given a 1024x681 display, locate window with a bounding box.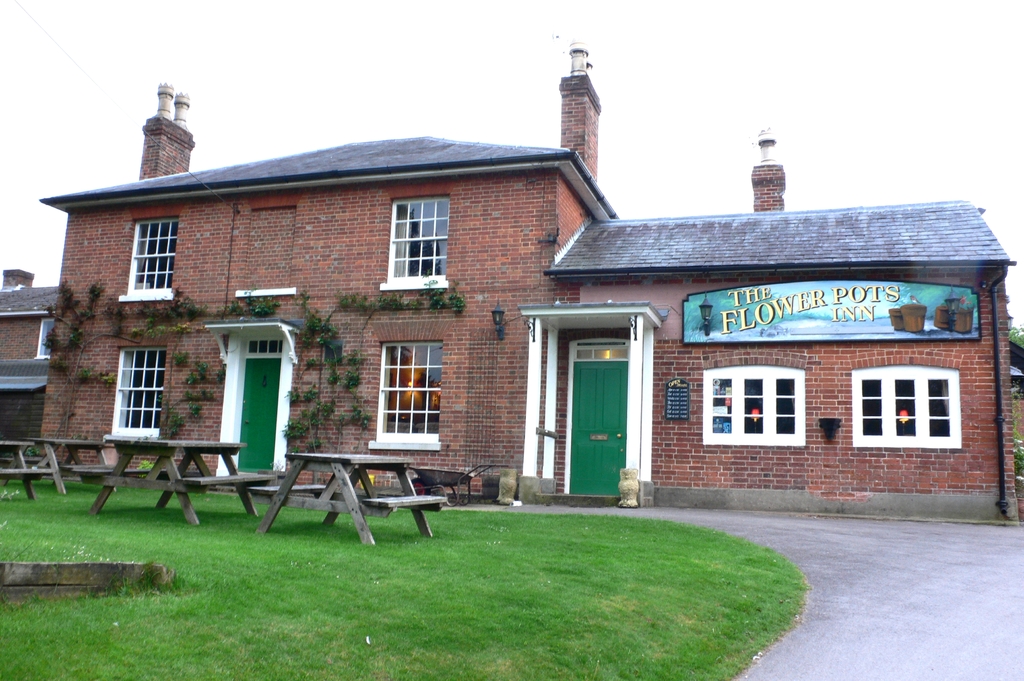
Located: [left=132, top=218, right=184, bottom=300].
